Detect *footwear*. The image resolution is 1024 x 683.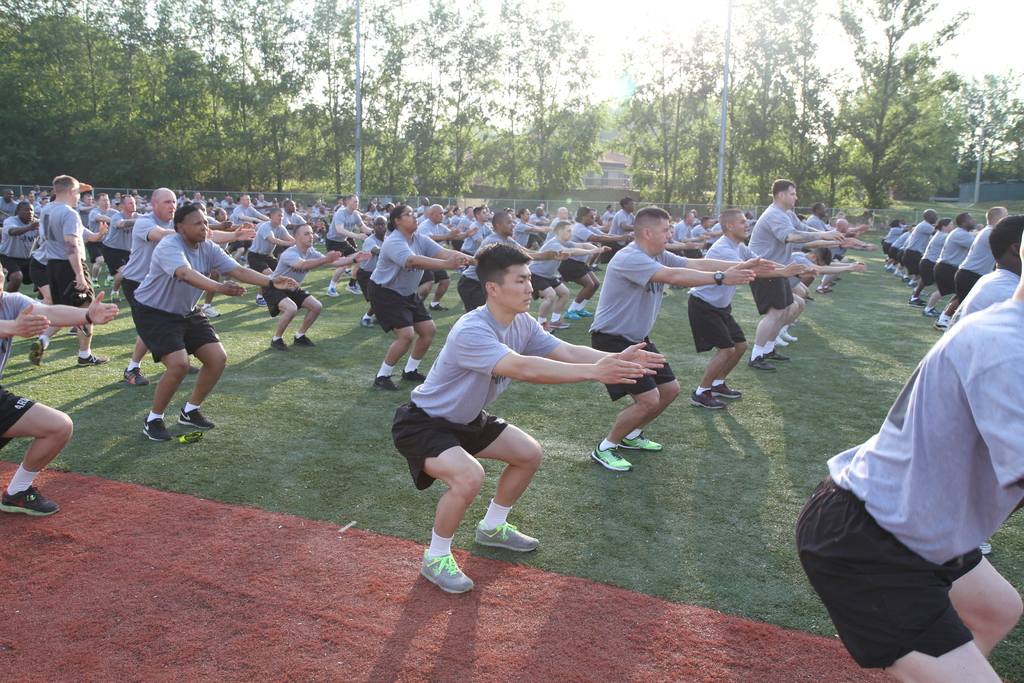
Rect(431, 302, 448, 311).
